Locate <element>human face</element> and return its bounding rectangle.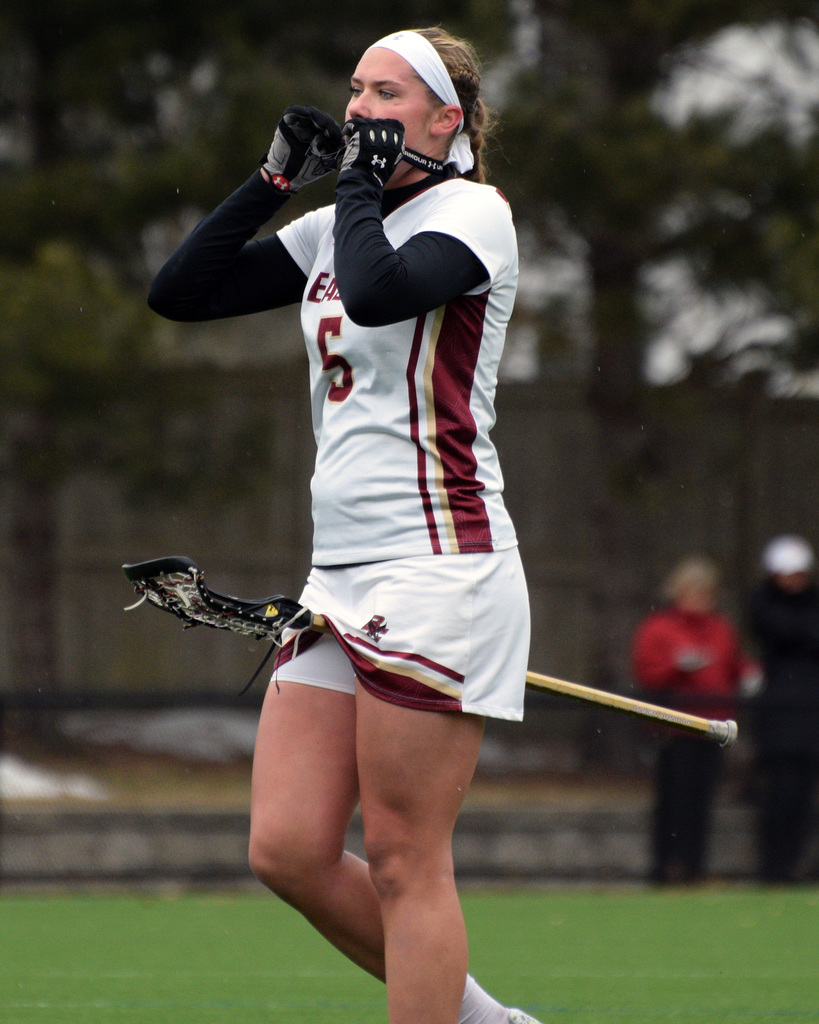
x1=345 y1=48 x2=438 y2=182.
